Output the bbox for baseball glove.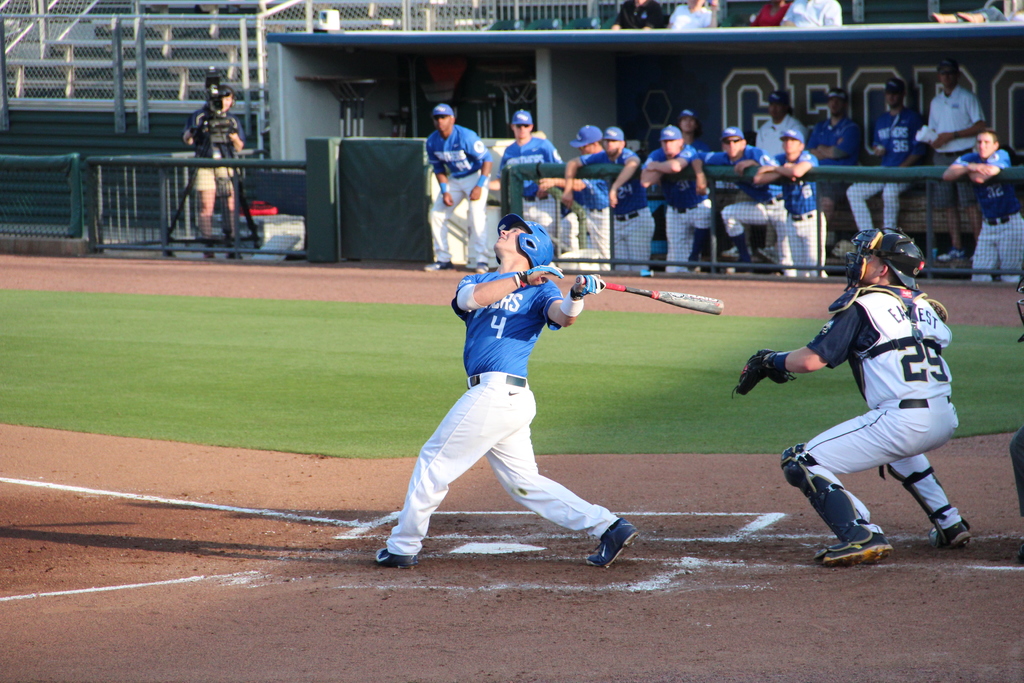
(575,270,611,302).
